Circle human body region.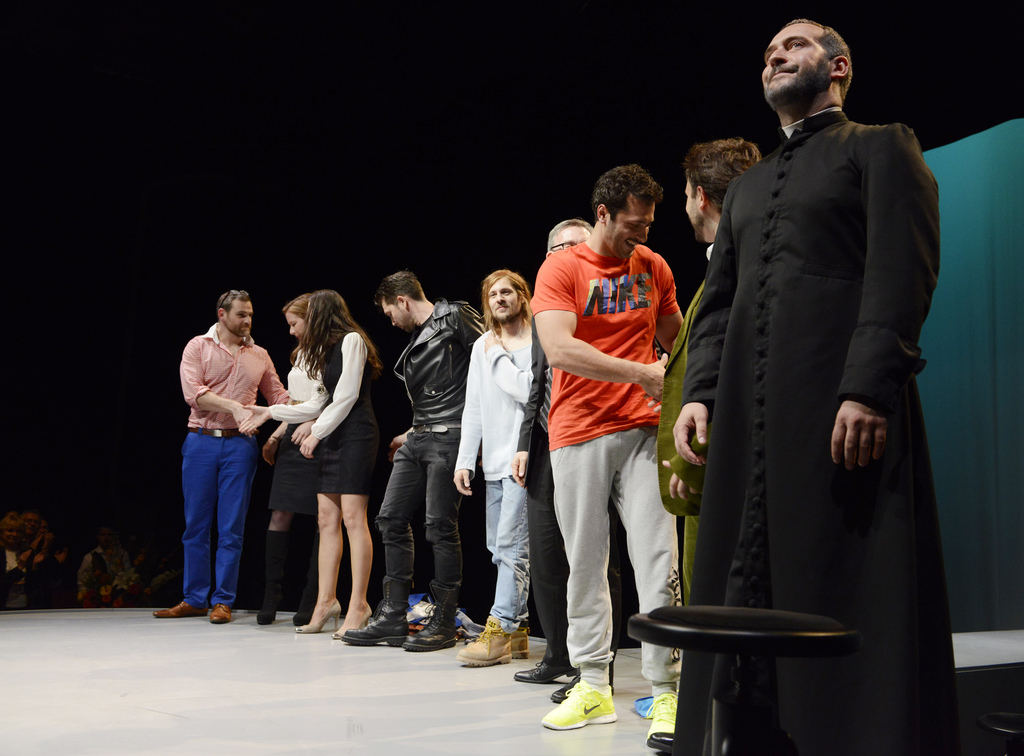
Region: left=457, top=262, right=536, bottom=669.
